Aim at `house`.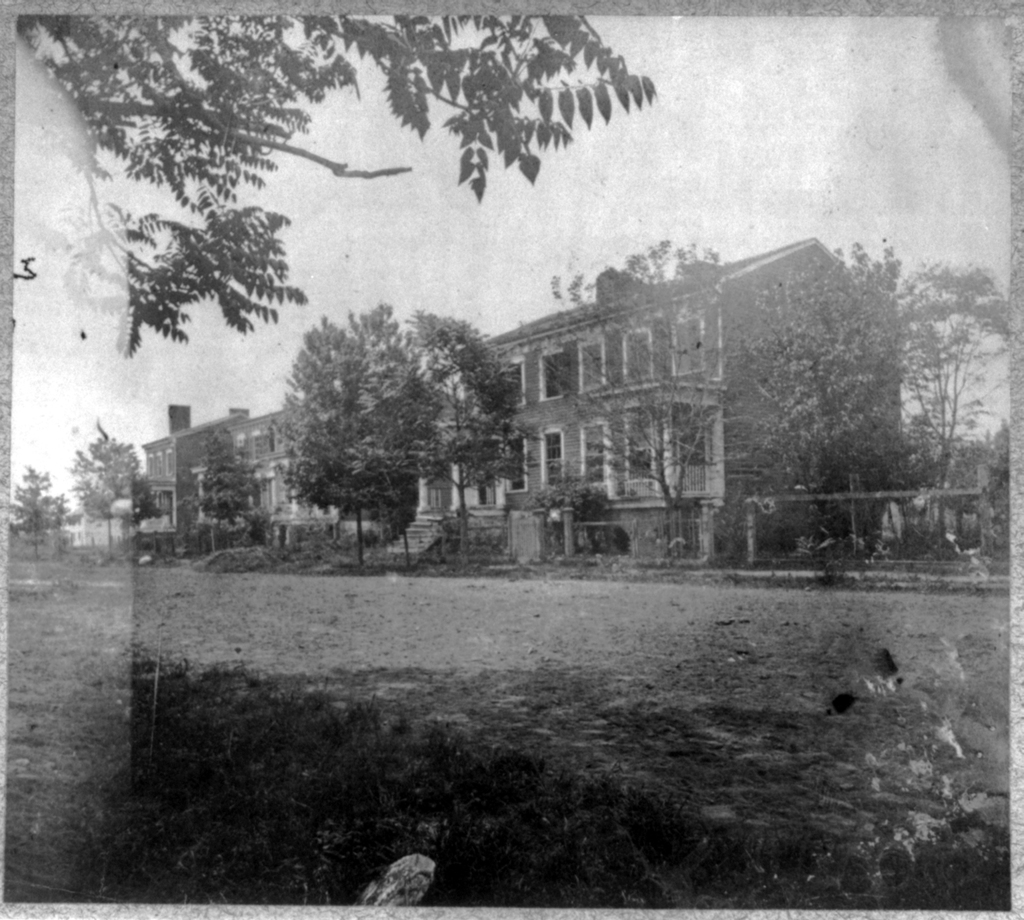
Aimed at [left=546, top=302, right=629, bottom=533].
